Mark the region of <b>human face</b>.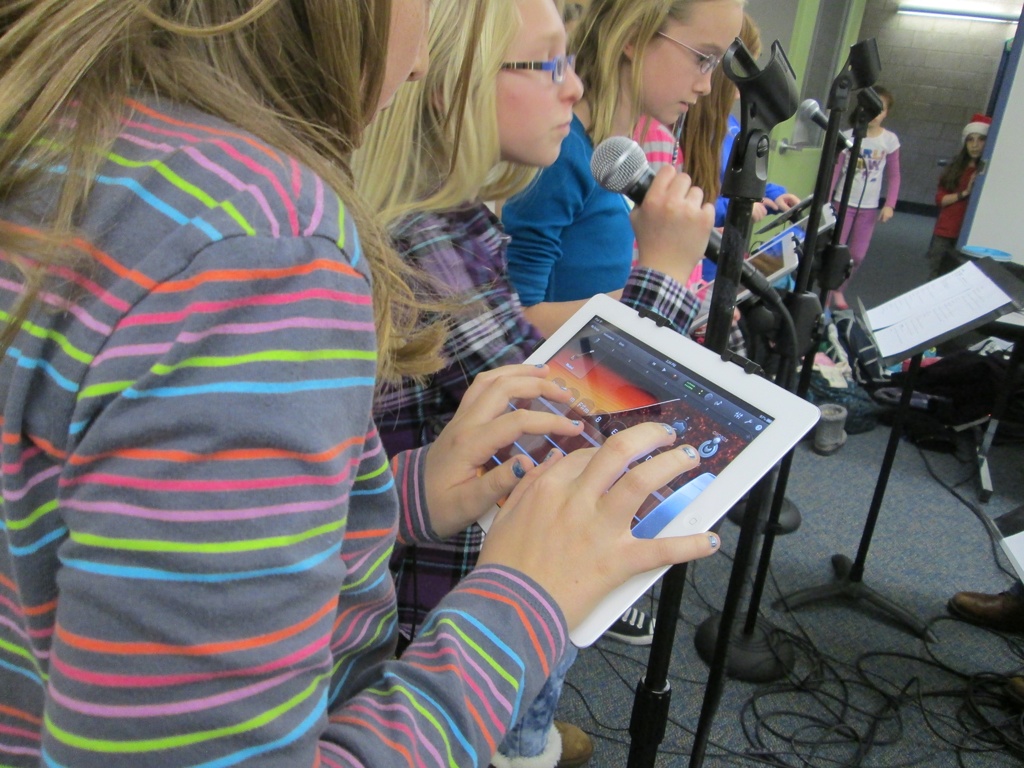
Region: l=968, t=134, r=988, b=166.
